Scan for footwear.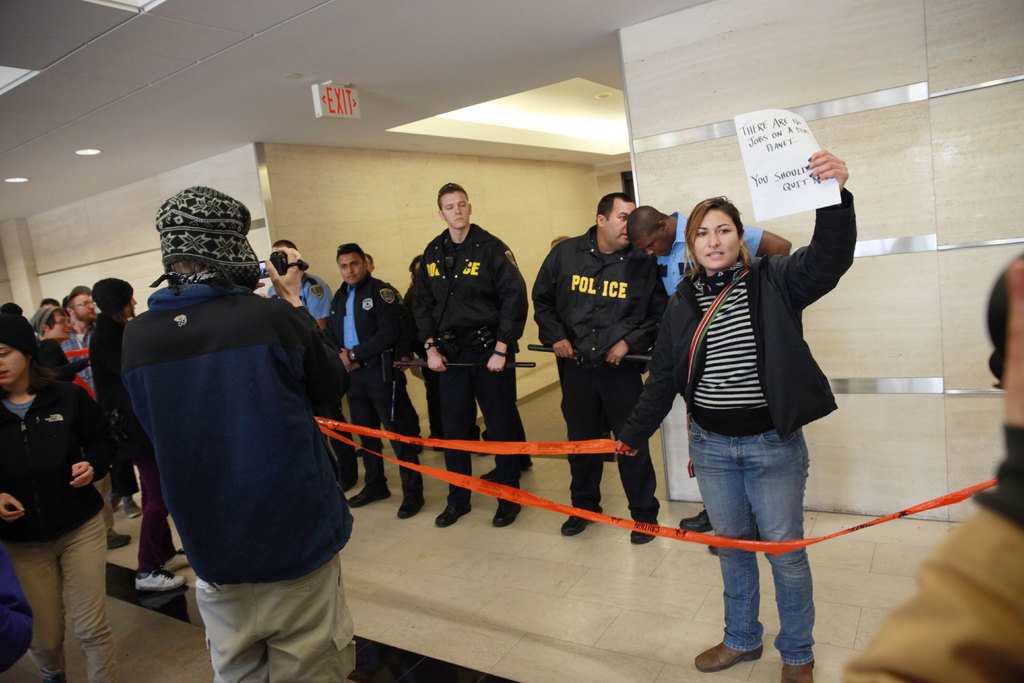
Scan result: (left=707, top=538, right=719, bottom=557).
